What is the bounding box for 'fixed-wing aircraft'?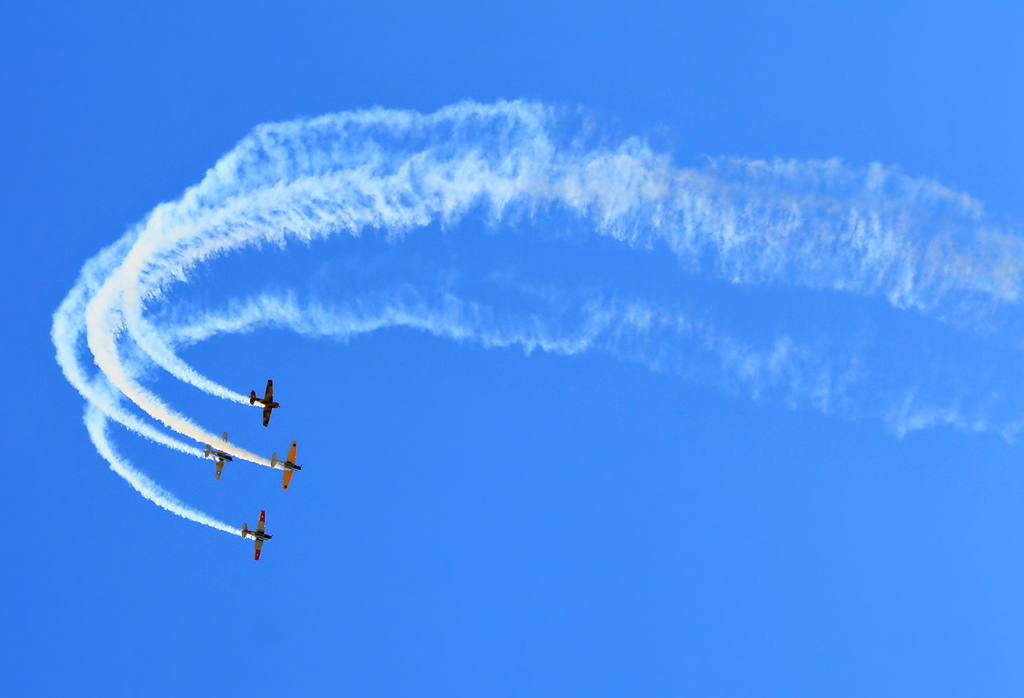
[x1=204, y1=428, x2=233, y2=479].
